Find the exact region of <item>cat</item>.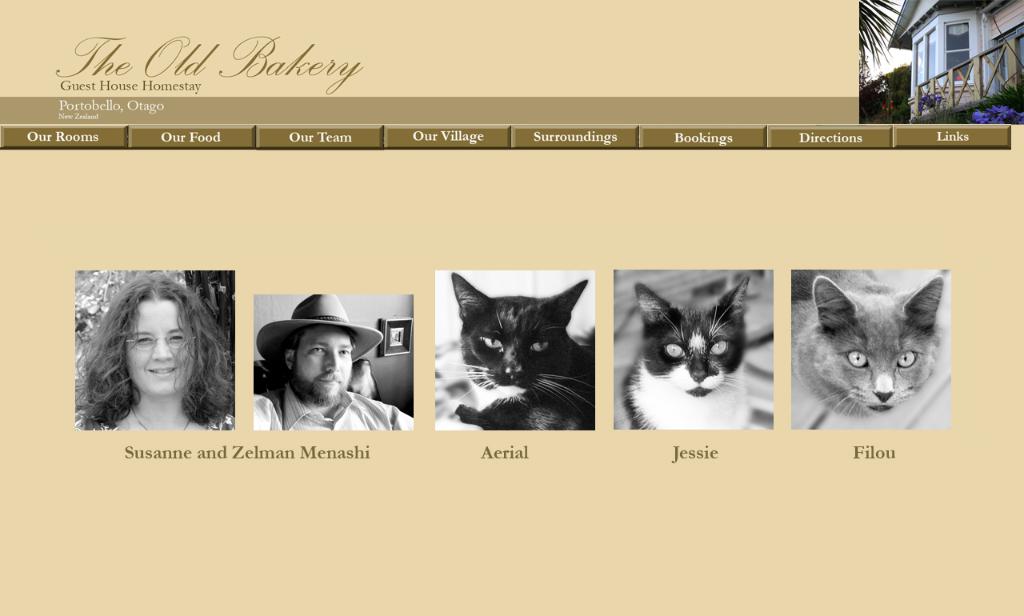
Exact region: select_region(794, 276, 947, 412).
